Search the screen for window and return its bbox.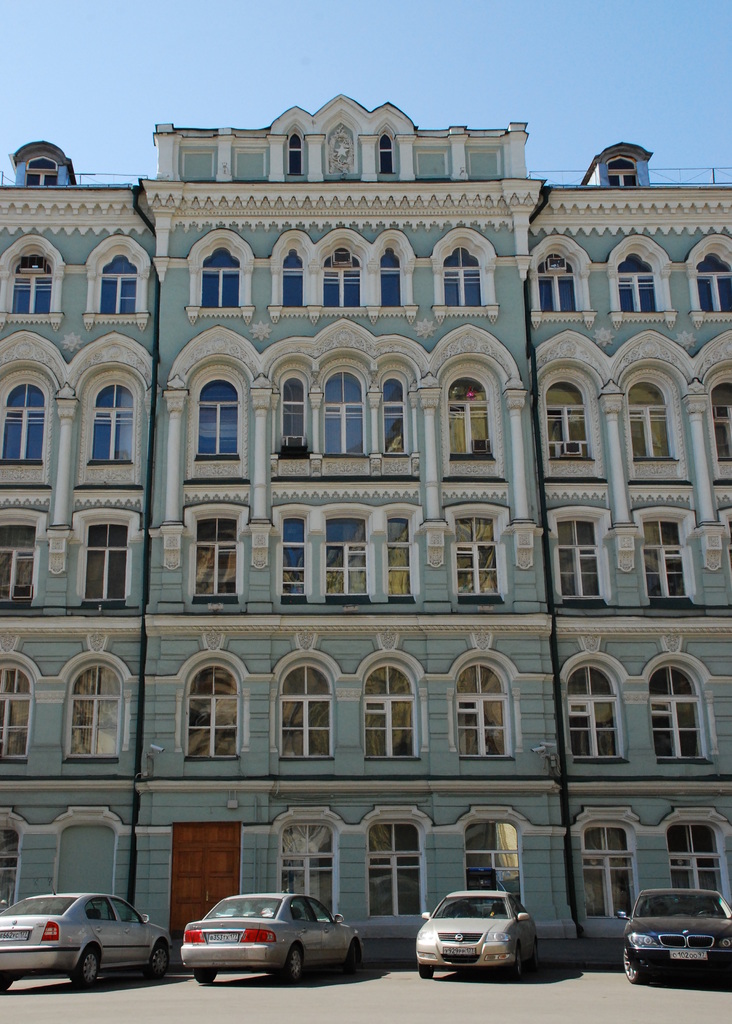
Found: <bbox>202, 383, 242, 479</bbox>.
